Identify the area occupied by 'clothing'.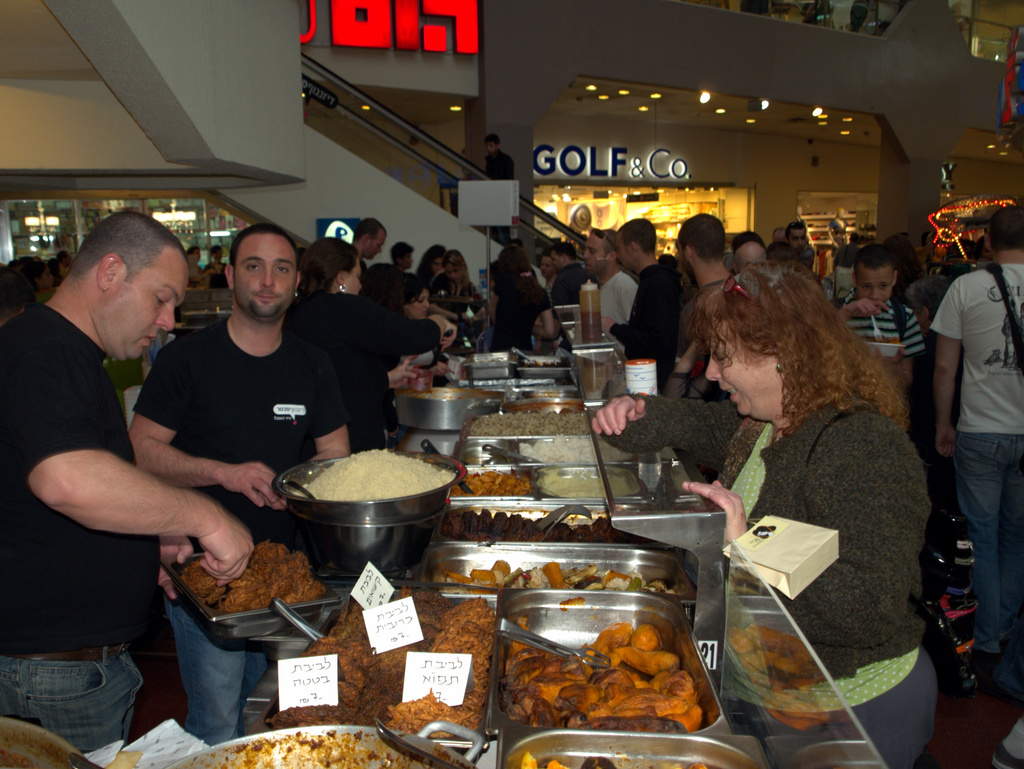
Area: [x1=432, y1=272, x2=490, y2=314].
